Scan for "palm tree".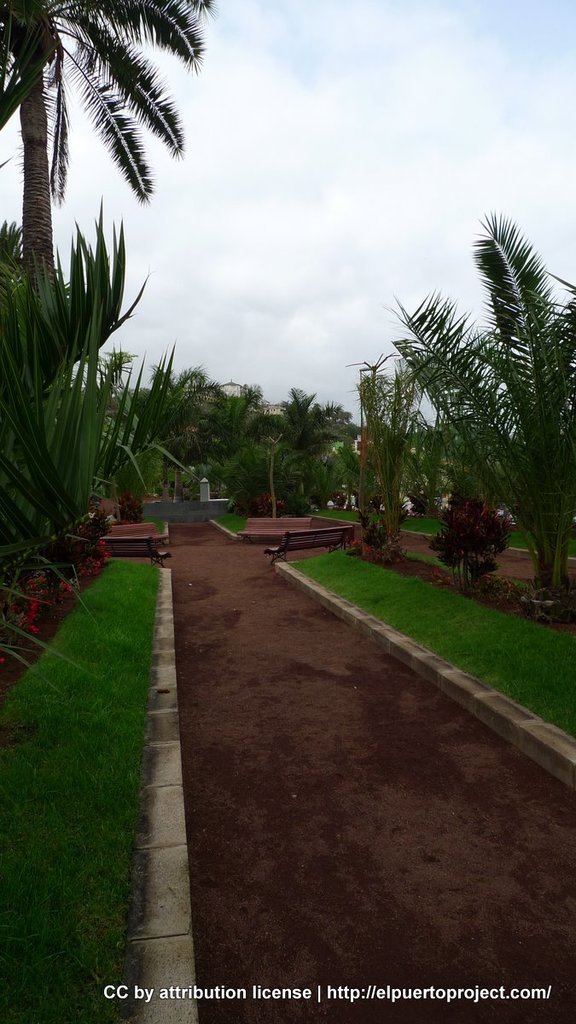
Scan result: Rect(0, 0, 202, 443).
